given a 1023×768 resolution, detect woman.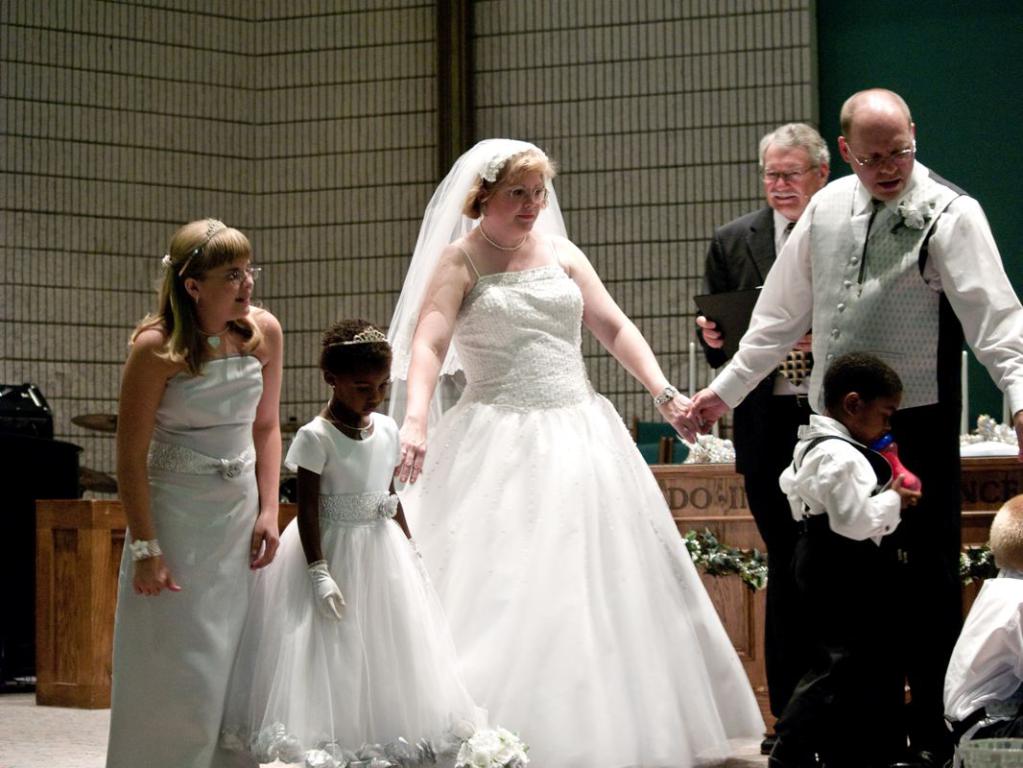
(x1=101, y1=219, x2=284, y2=767).
